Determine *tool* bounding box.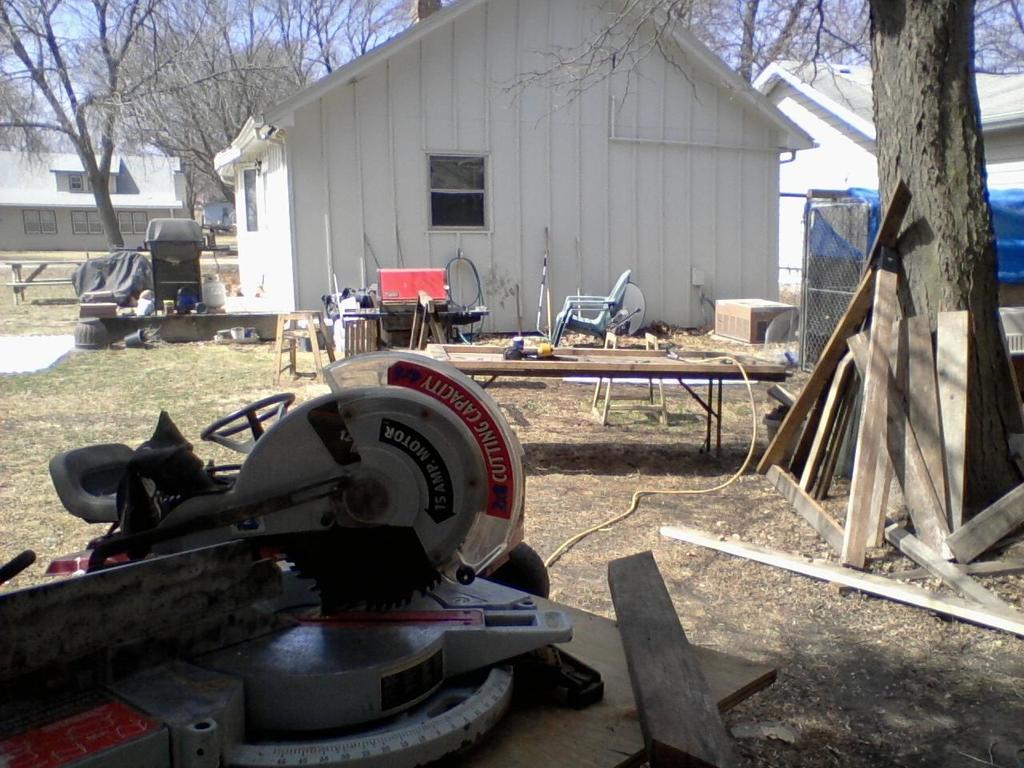
Determined: (left=1, top=352, right=606, bottom=764).
